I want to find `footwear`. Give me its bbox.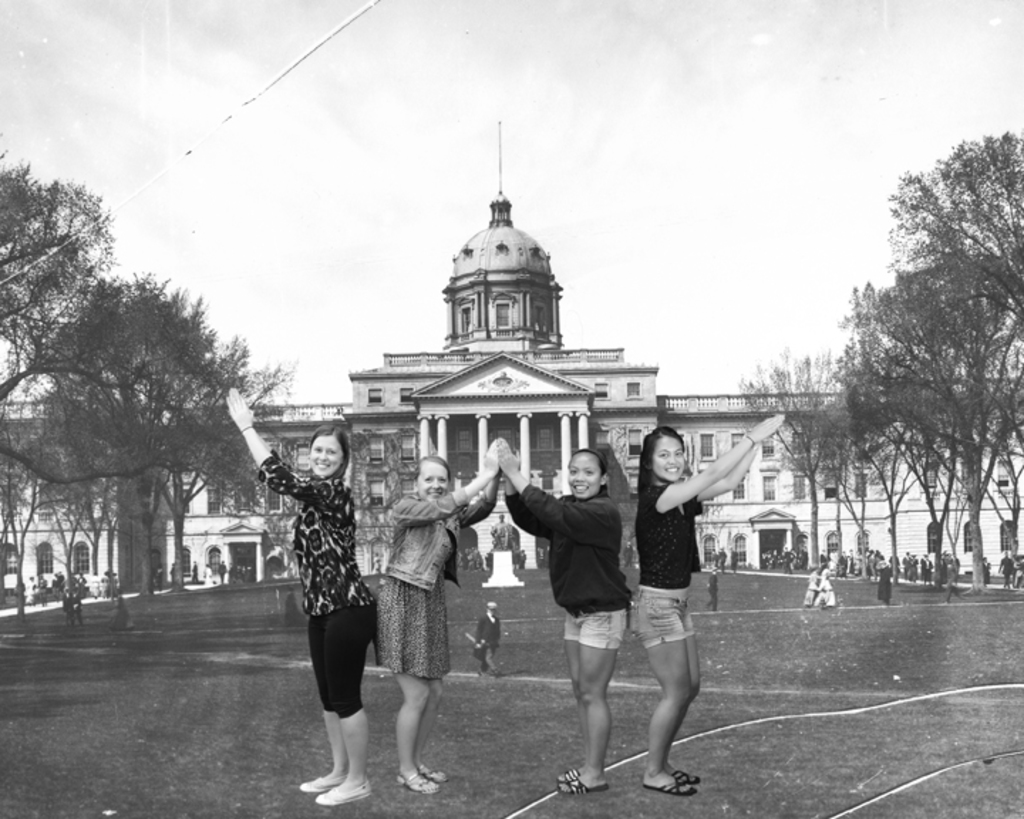
<region>417, 762, 451, 788</region>.
